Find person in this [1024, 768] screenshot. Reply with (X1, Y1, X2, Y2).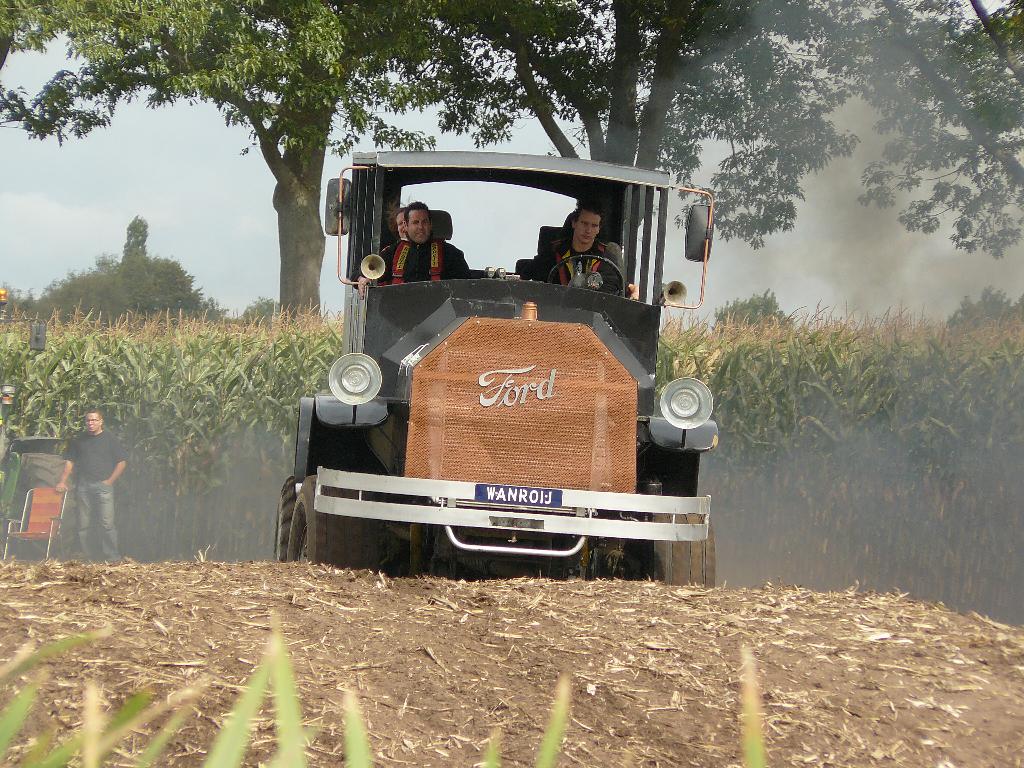
(536, 203, 639, 296).
